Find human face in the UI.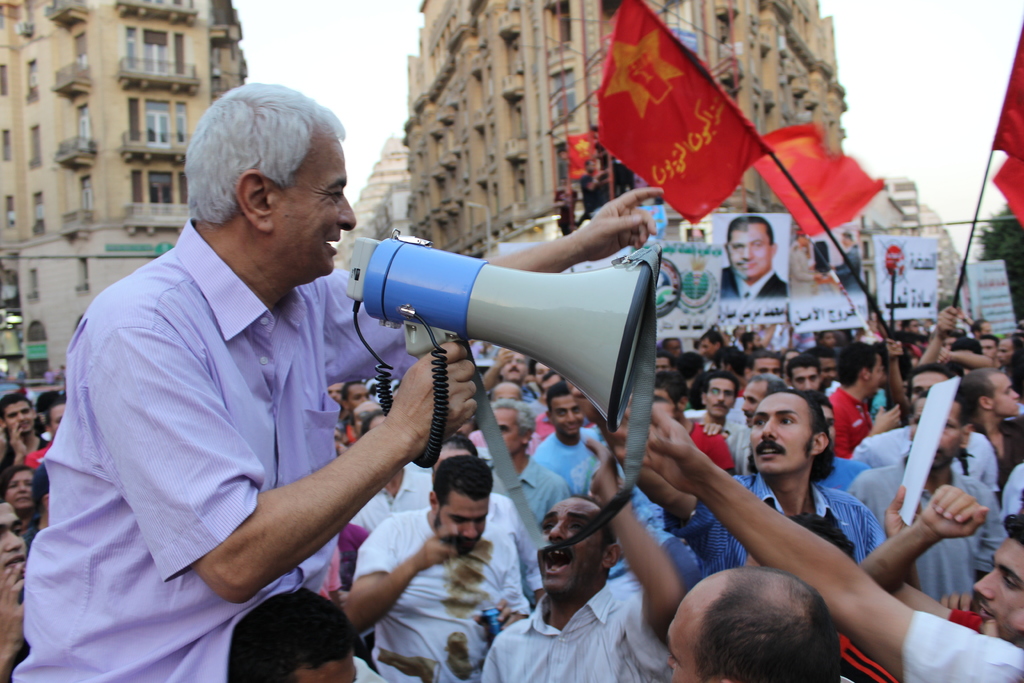
UI element at region(502, 349, 525, 383).
